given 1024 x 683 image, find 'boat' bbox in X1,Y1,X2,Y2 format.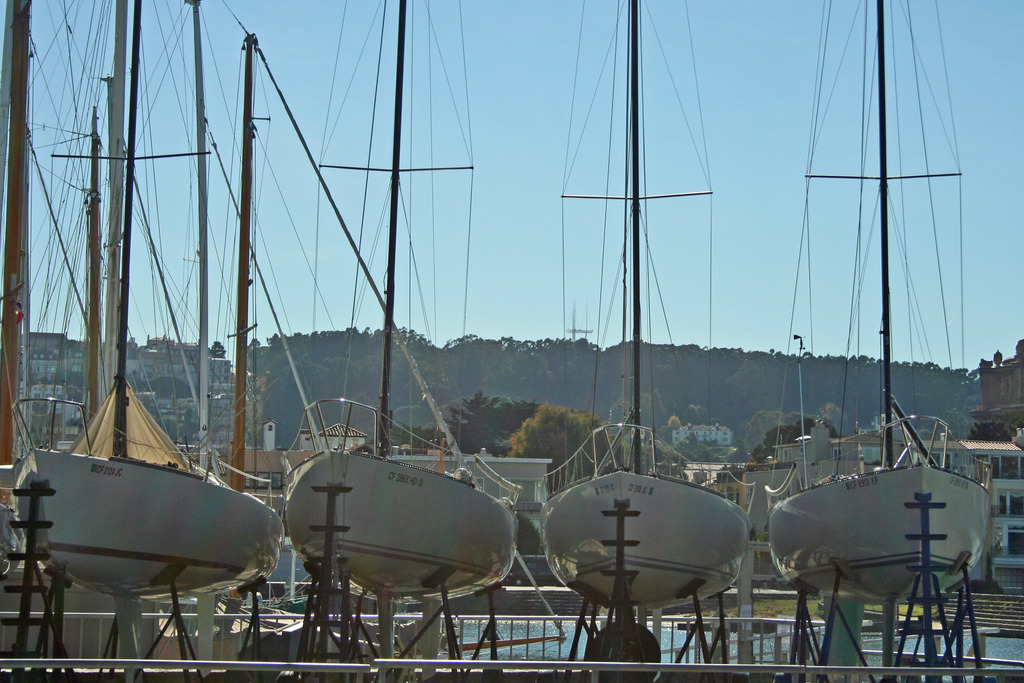
539,20,748,585.
